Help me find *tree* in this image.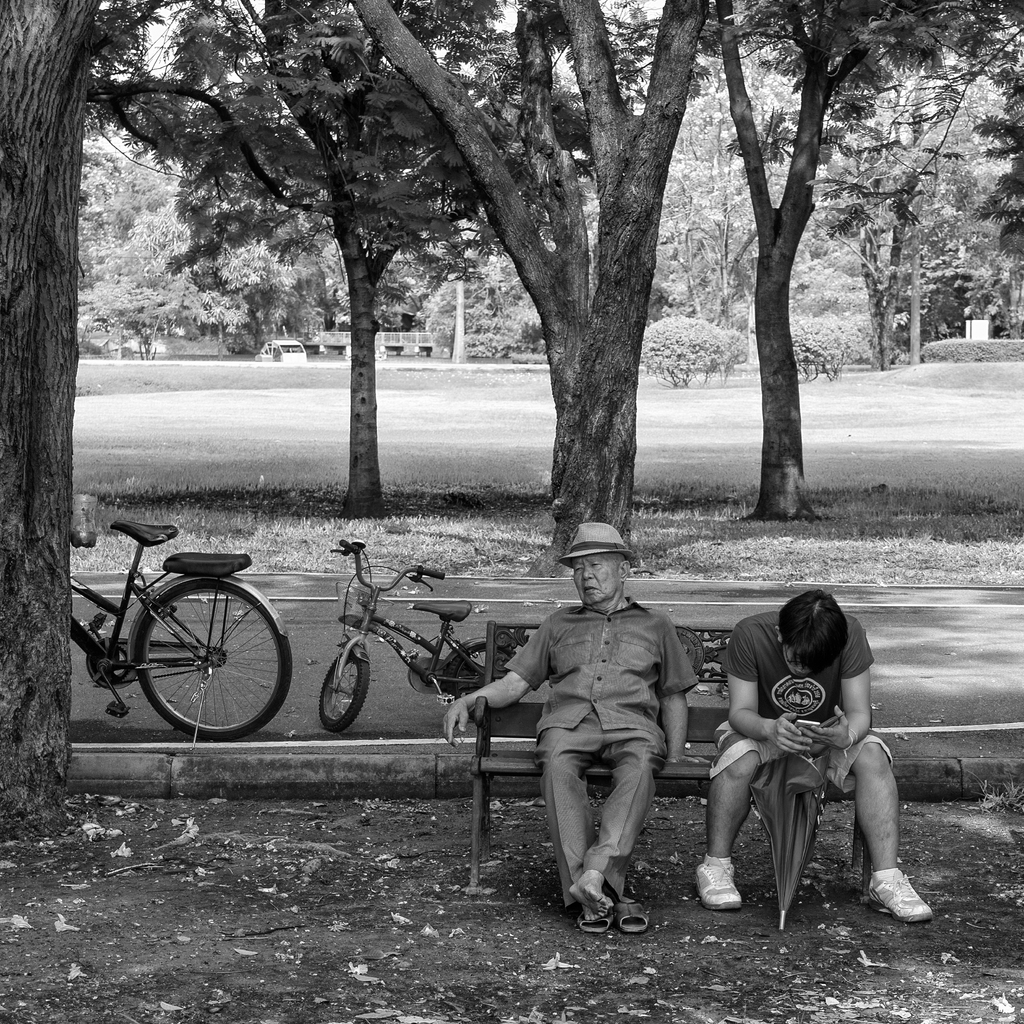
Found it: select_region(332, 0, 712, 582).
